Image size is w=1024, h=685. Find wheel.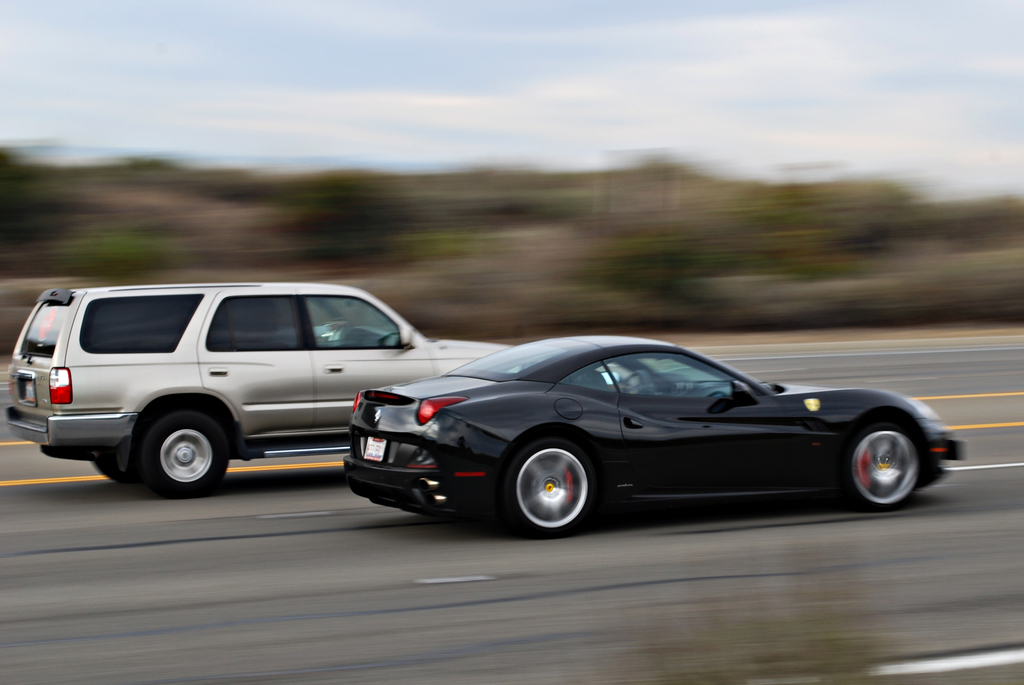
select_region(843, 422, 917, 507).
